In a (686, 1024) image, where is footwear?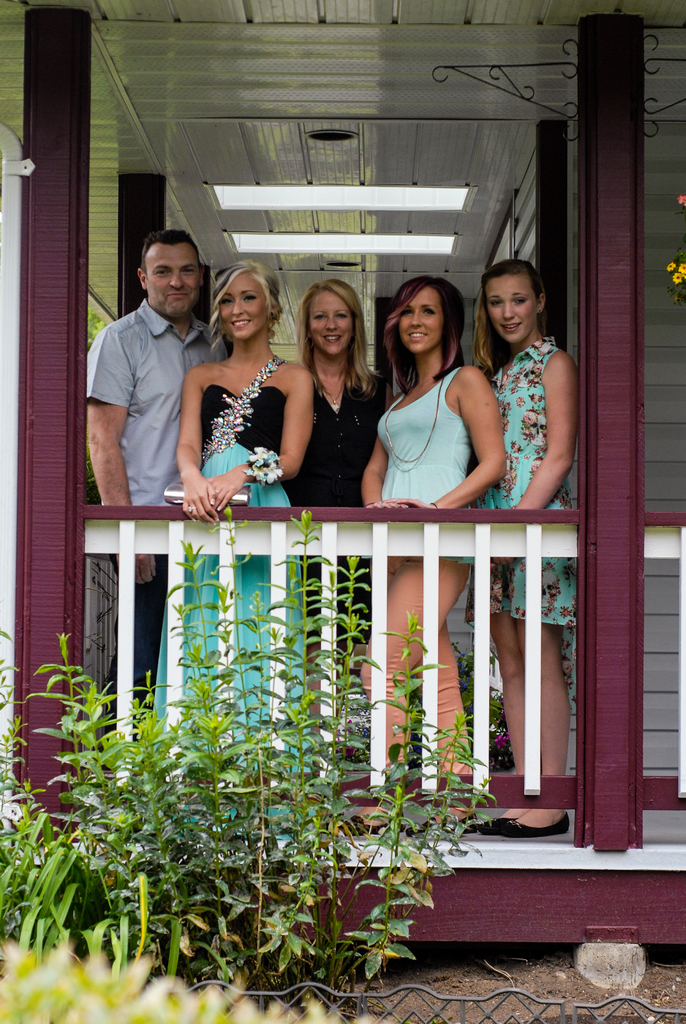
{"left": 334, "top": 813, "right": 401, "bottom": 830}.
